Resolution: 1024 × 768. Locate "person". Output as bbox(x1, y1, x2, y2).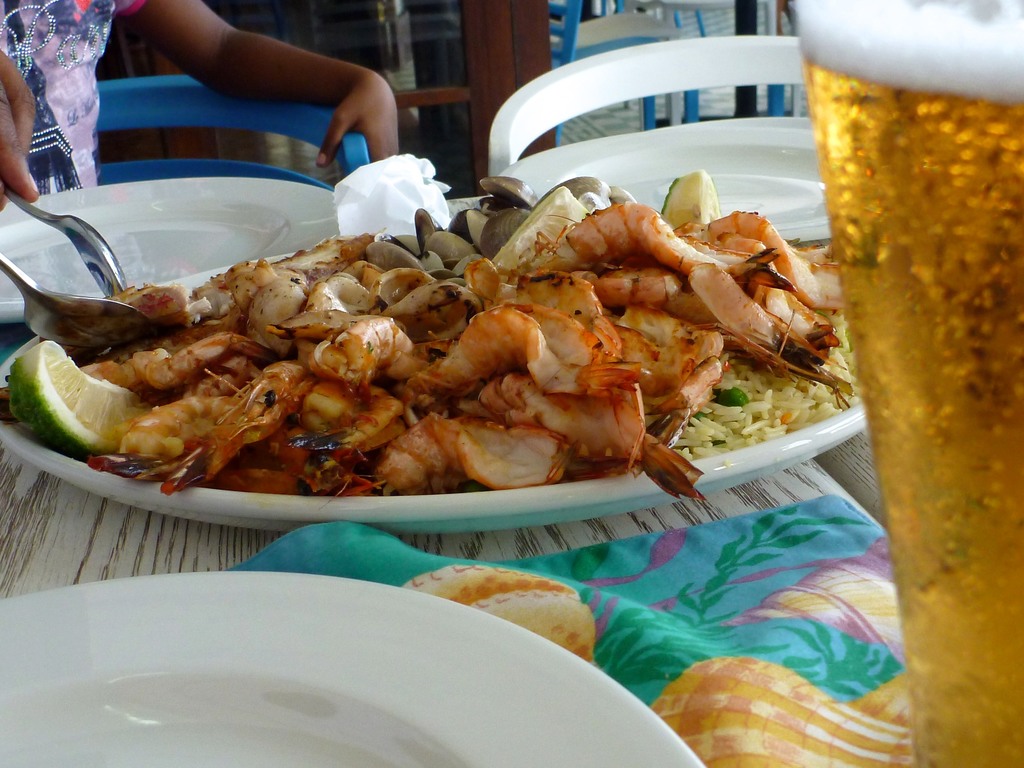
bbox(0, 0, 400, 193).
